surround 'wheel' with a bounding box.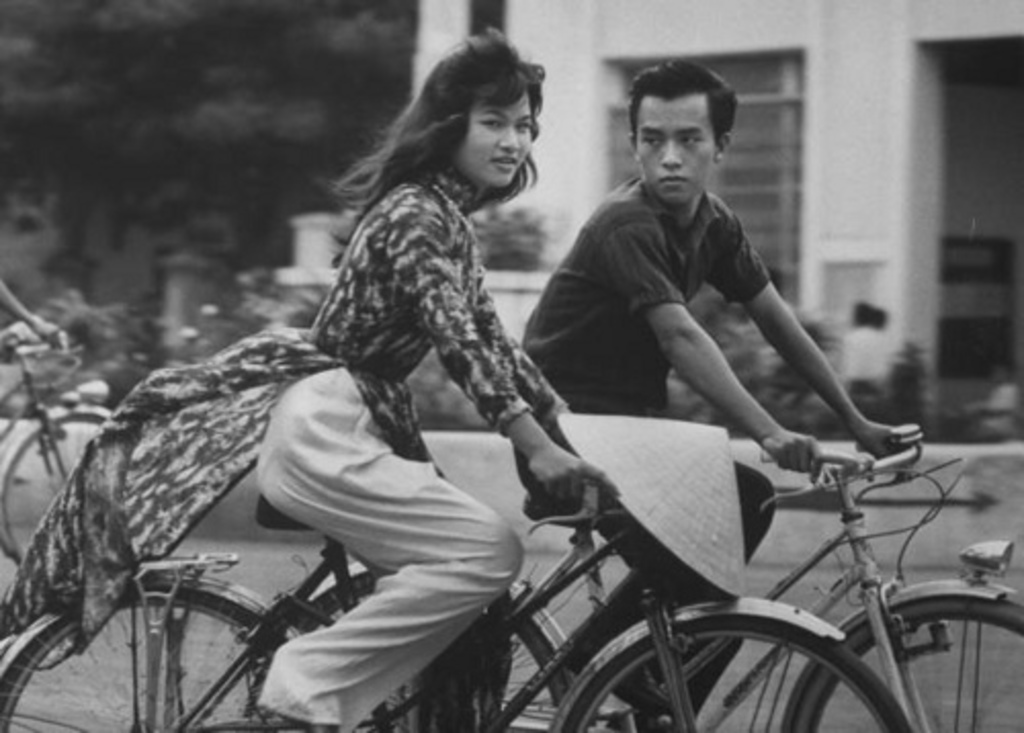
Rect(557, 618, 907, 731).
